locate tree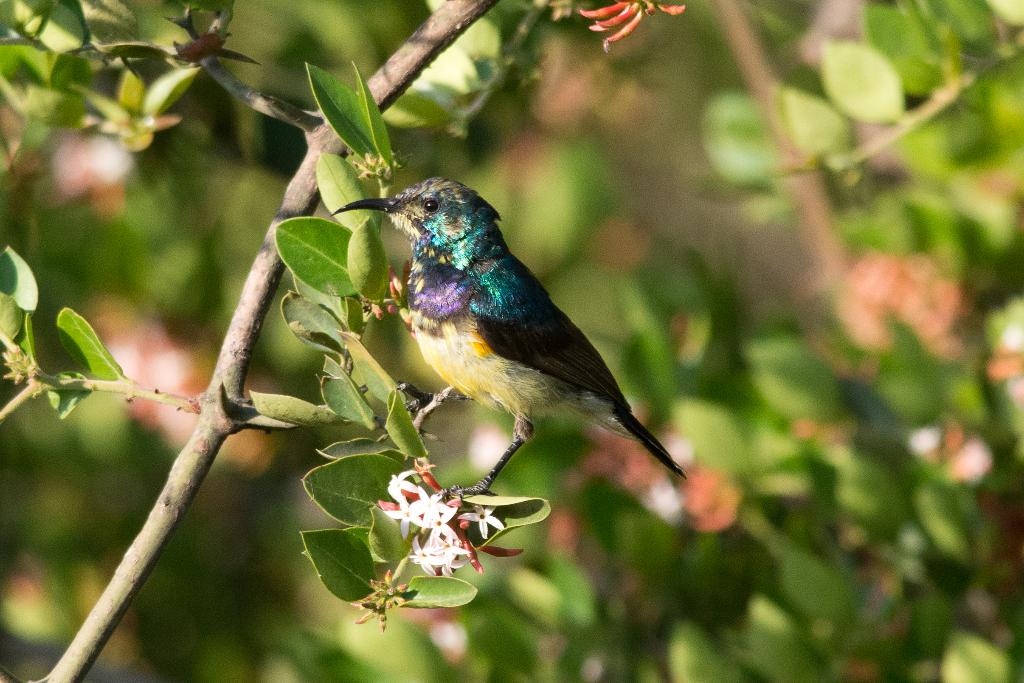
0/0/1023/682
